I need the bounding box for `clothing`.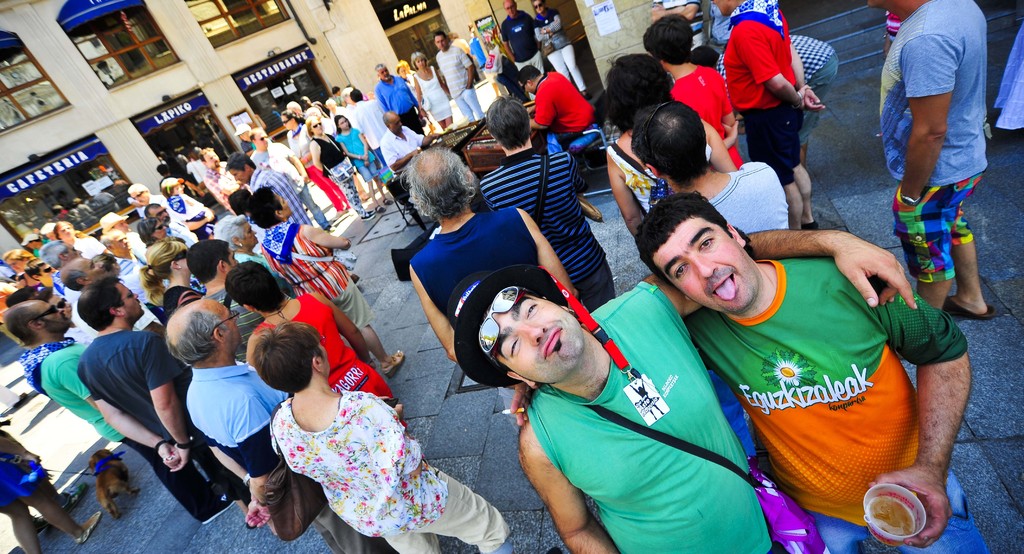
Here it is: (x1=202, y1=167, x2=251, y2=208).
